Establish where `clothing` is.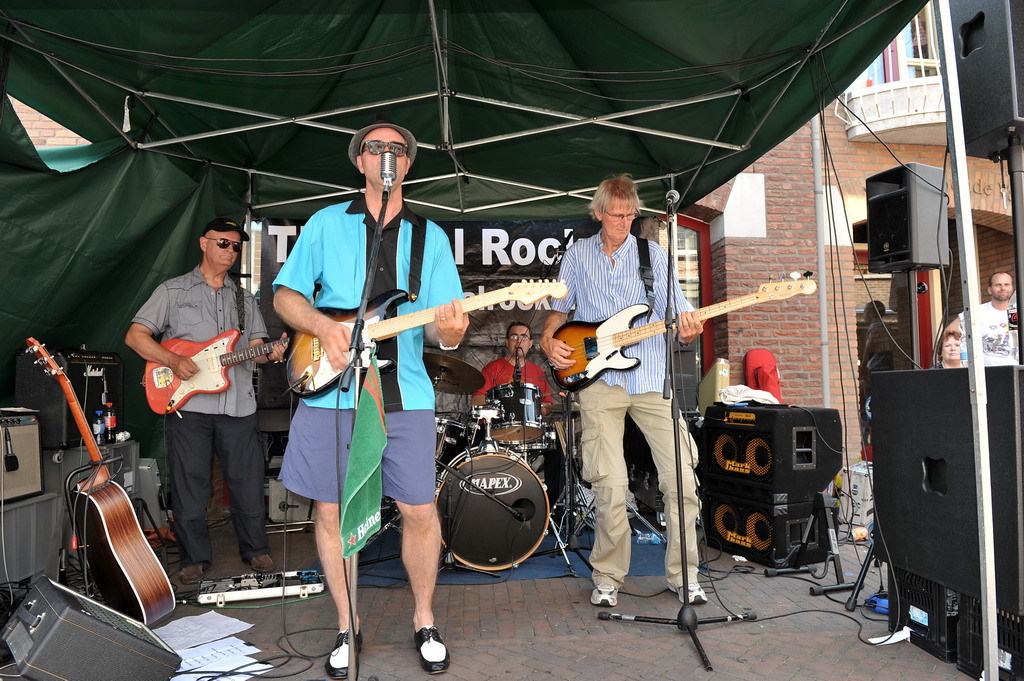
Established at [958,295,1011,378].
